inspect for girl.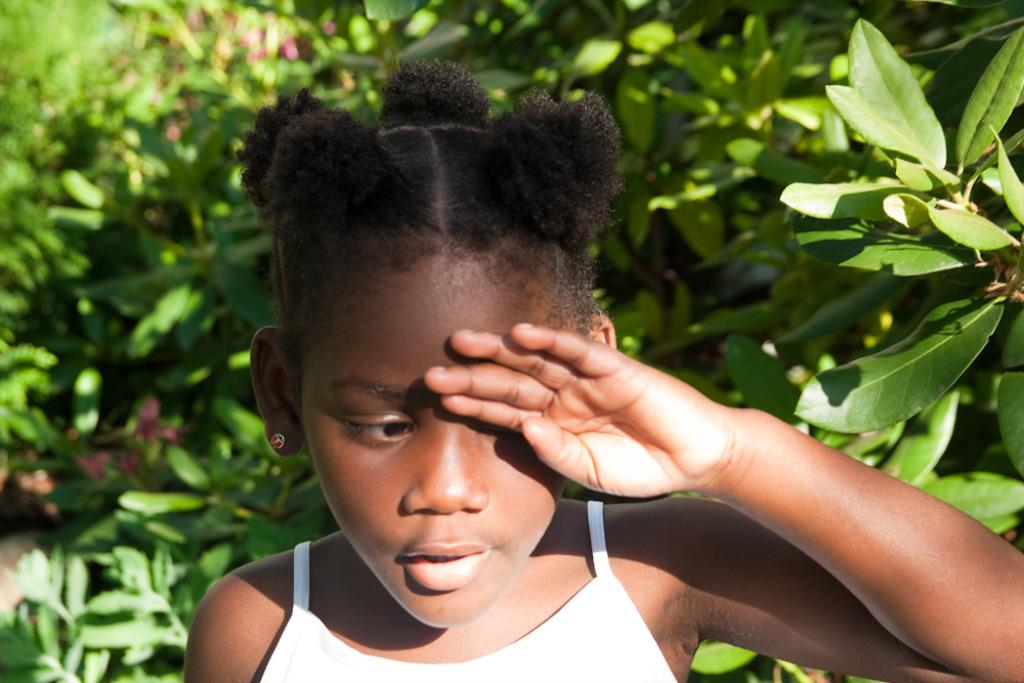
Inspection: 184/60/1022/682.
